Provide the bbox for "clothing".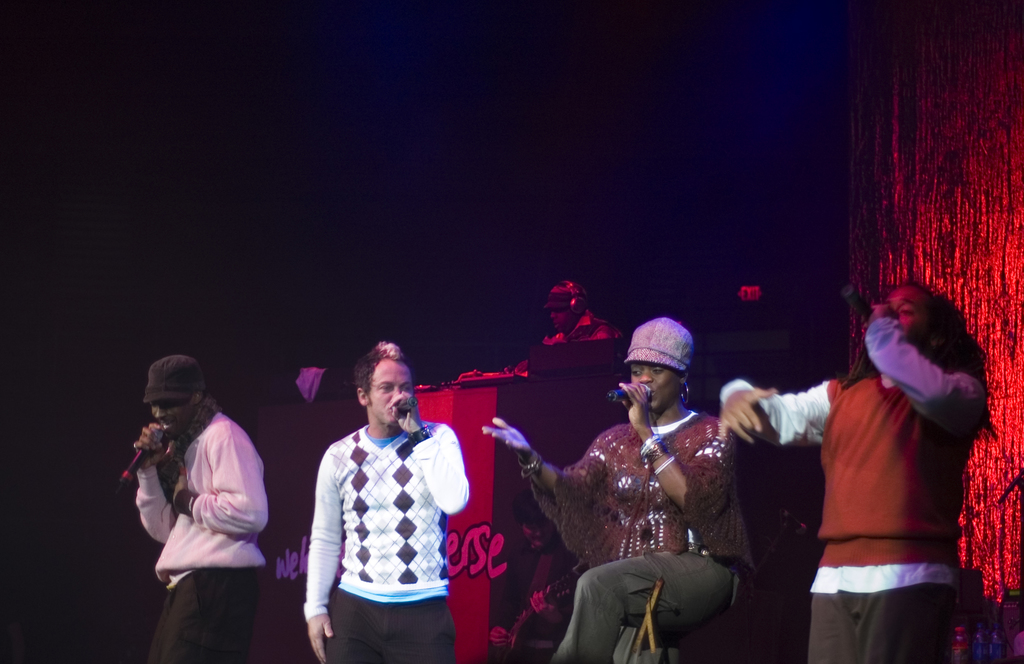
box=[516, 401, 754, 663].
